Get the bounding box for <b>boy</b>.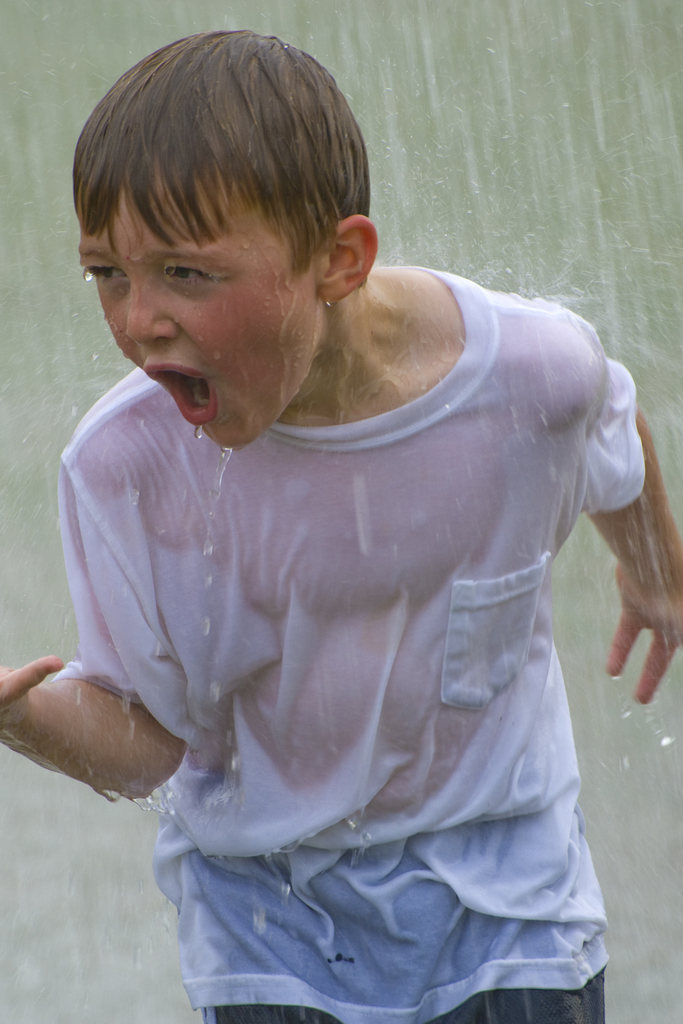
box(61, 11, 662, 1000).
